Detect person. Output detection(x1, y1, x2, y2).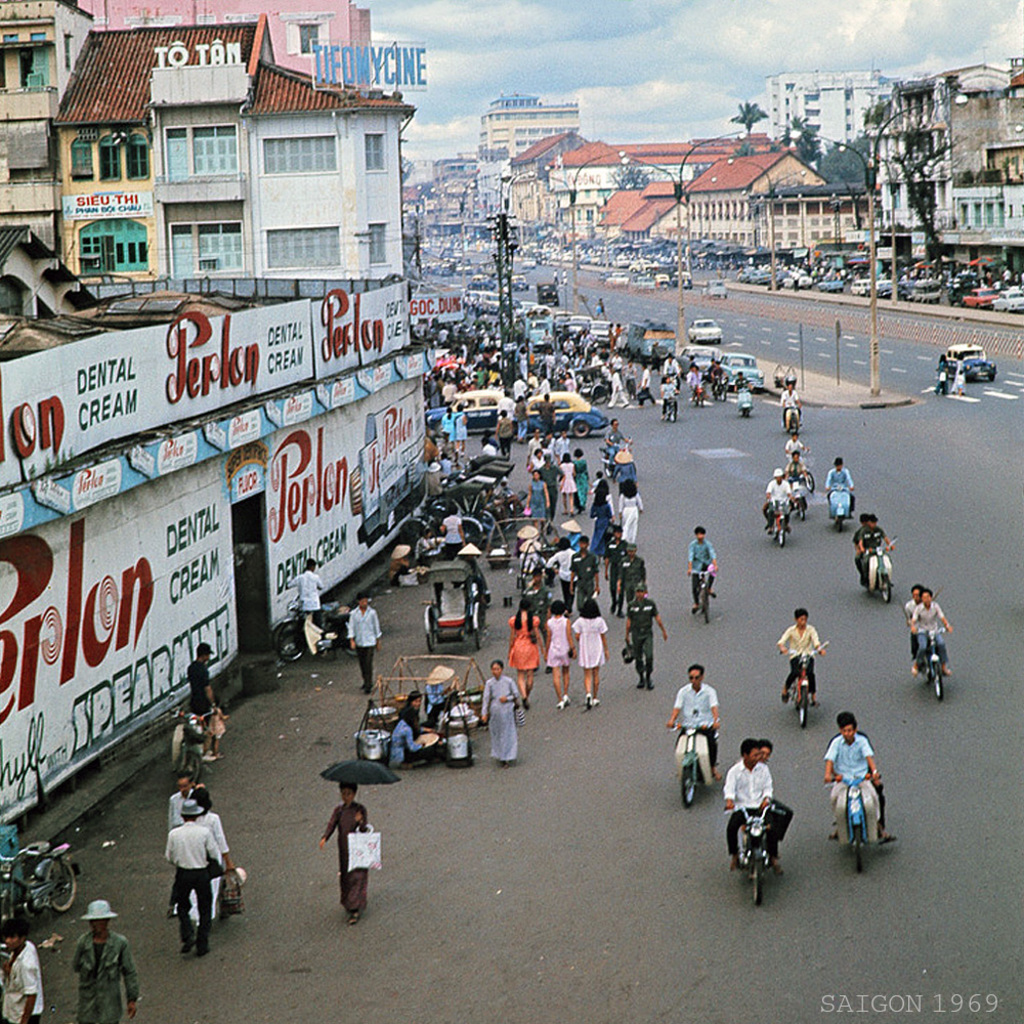
detection(168, 796, 222, 959).
